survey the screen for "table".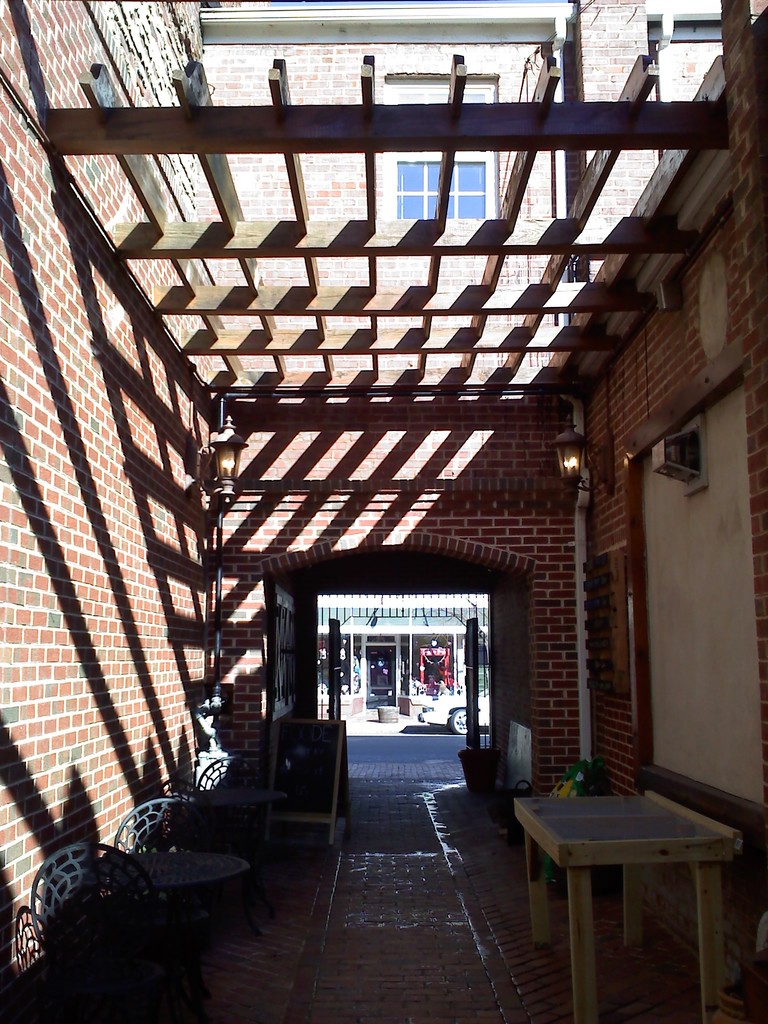
Survey found: (521,763,737,1009).
